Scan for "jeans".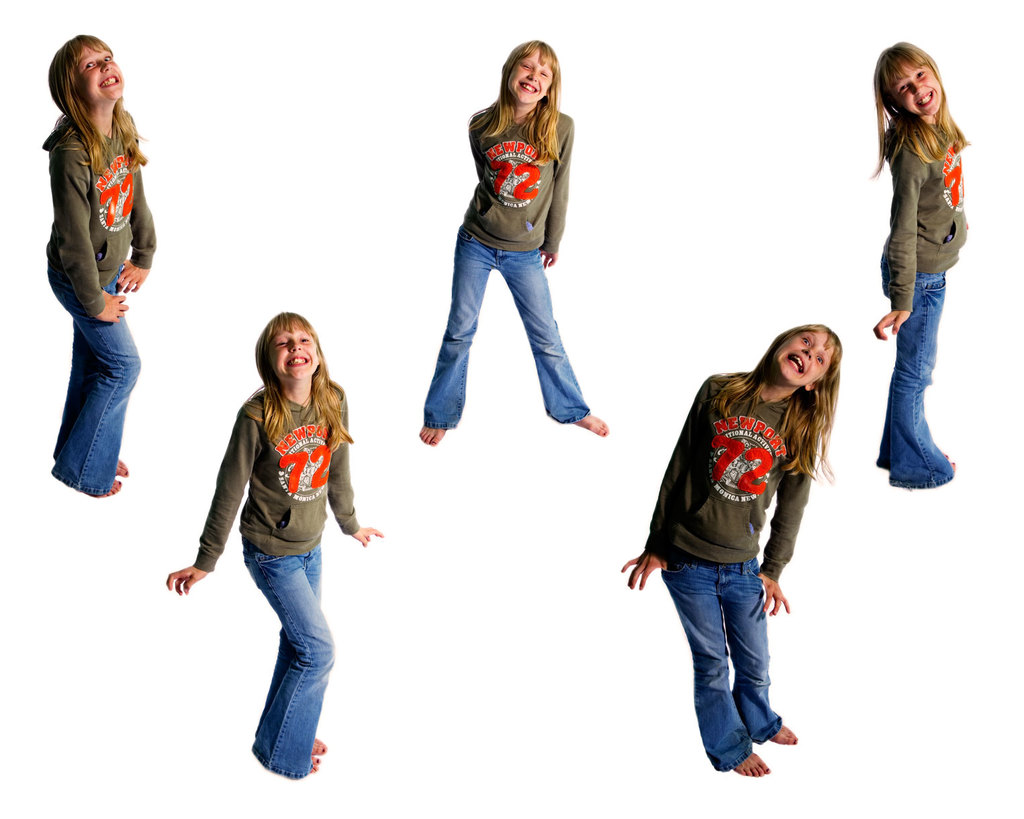
Scan result: BBox(423, 226, 591, 424).
